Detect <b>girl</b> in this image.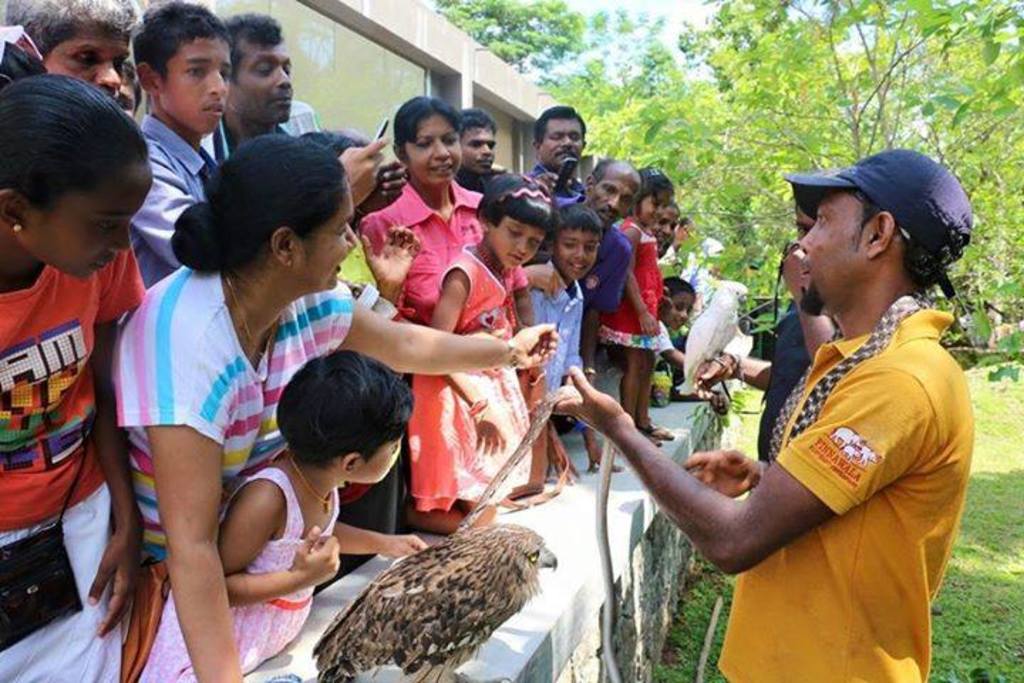
Detection: 404,168,556,534.
